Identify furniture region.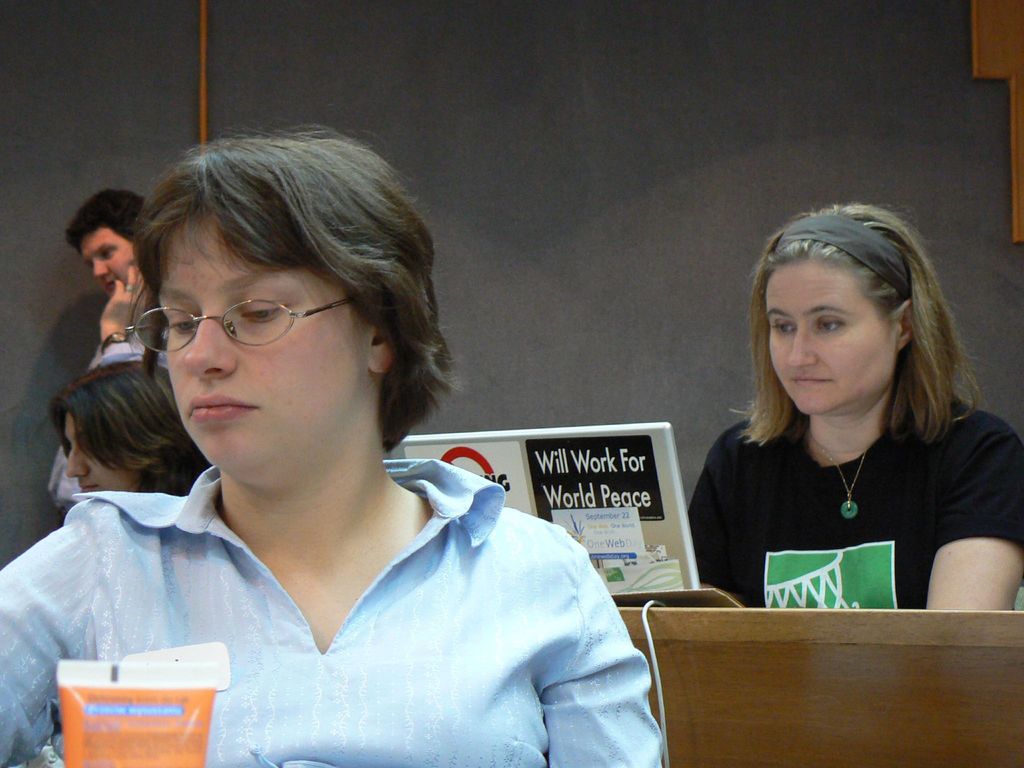
Region: bbox(620, 604, 1023, 767).
